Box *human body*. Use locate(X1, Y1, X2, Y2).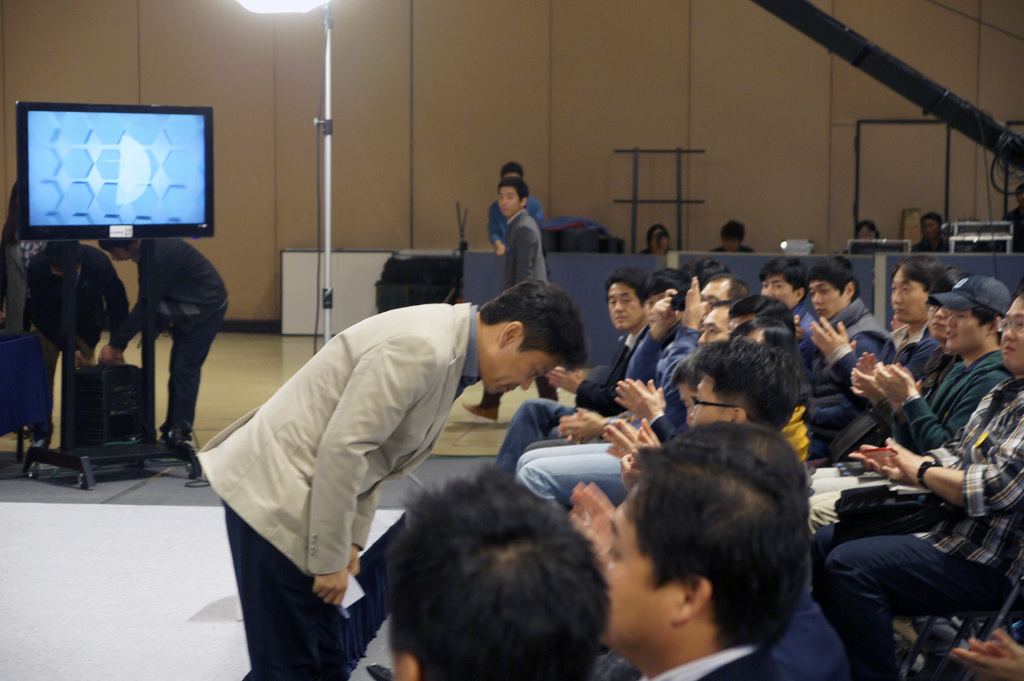
locate(640, 225, 668, 257).
